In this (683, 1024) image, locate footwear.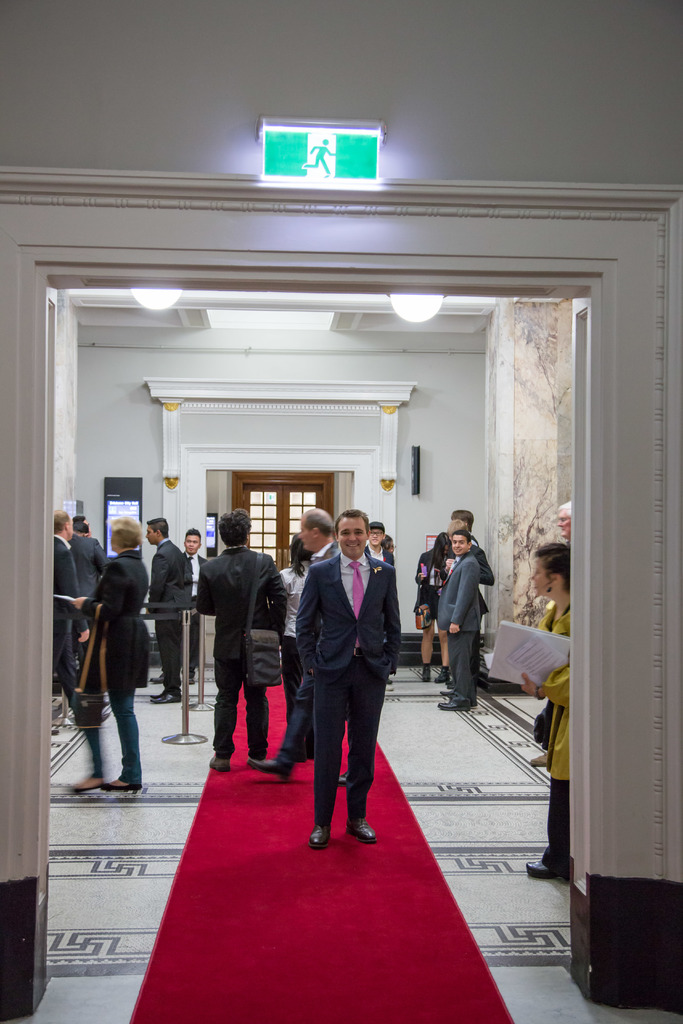
Bounding box: BBox(440, 698, 468, 713).
